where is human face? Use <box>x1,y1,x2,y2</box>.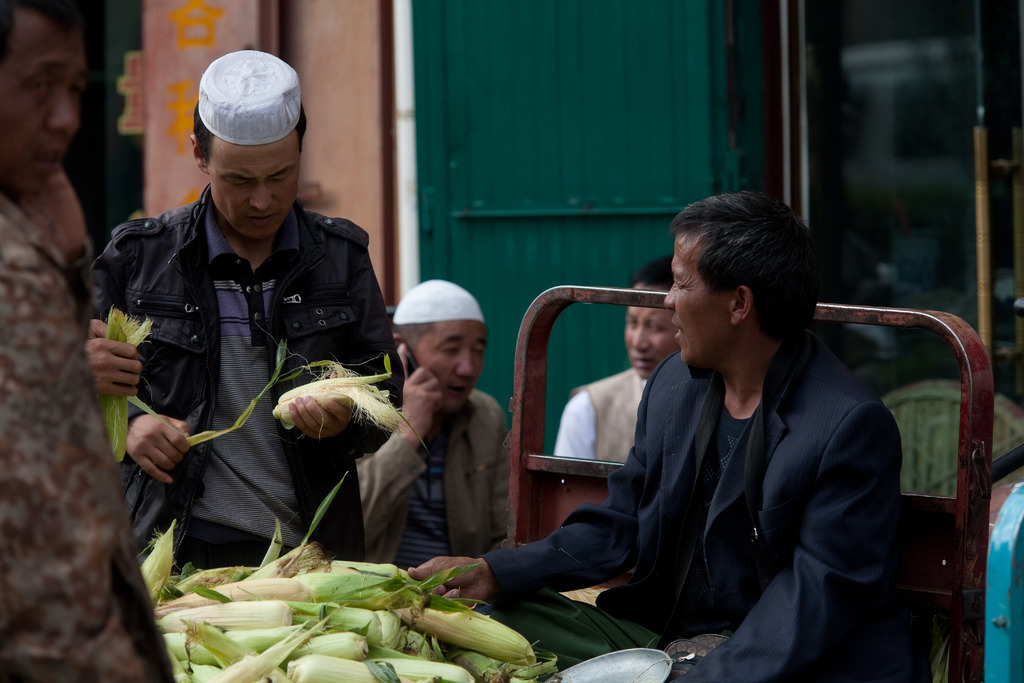
<box>209,129,304,240</box>.
